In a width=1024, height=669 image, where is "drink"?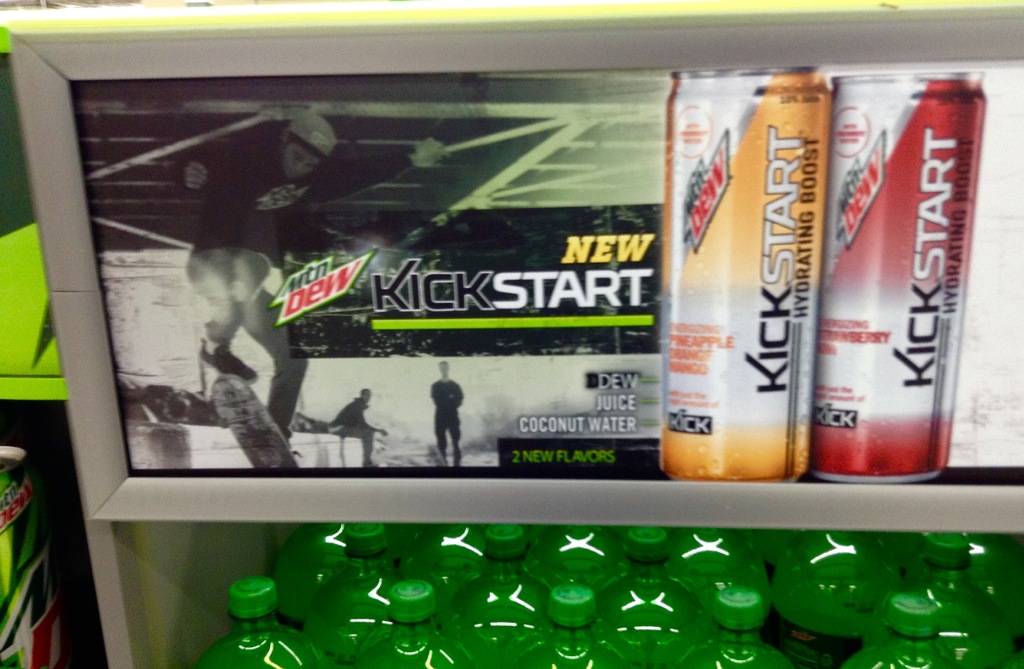
box(685, 115, 823, 500).
